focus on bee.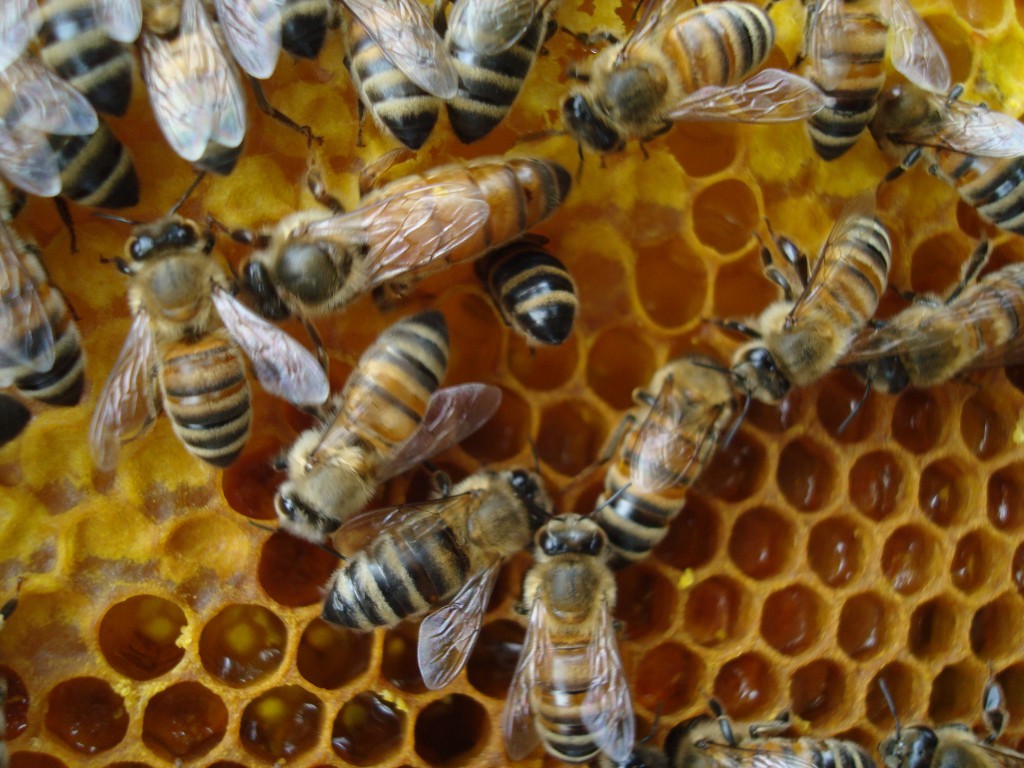
Focused at pyautogui.locateOnScreen(87, 175, 333, 472).
